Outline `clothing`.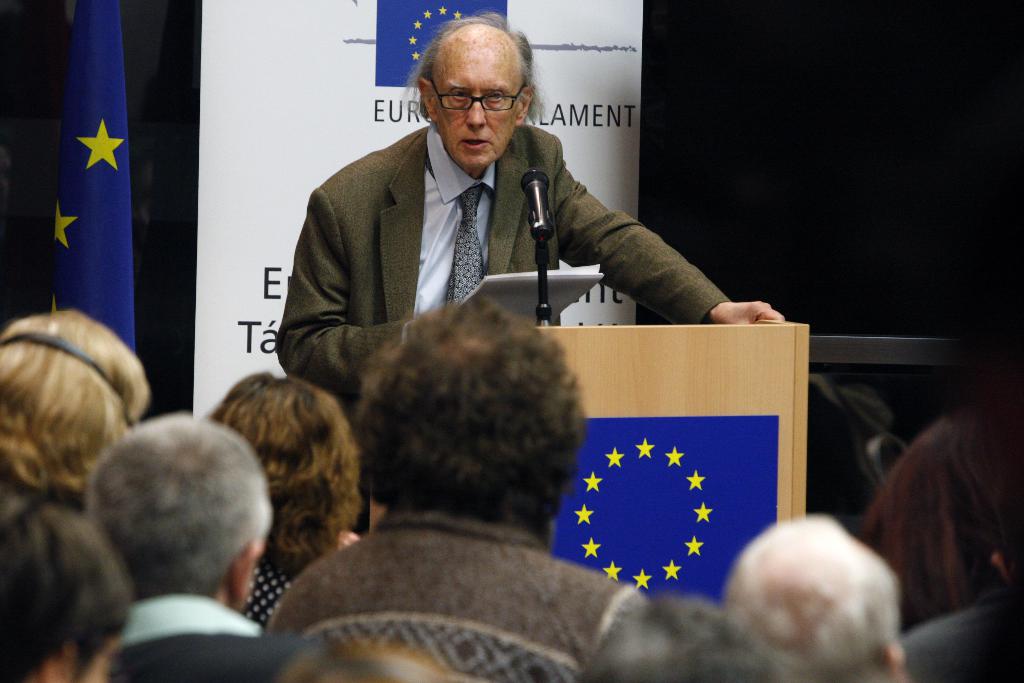
Outline: 230, 567, 290, 620.
